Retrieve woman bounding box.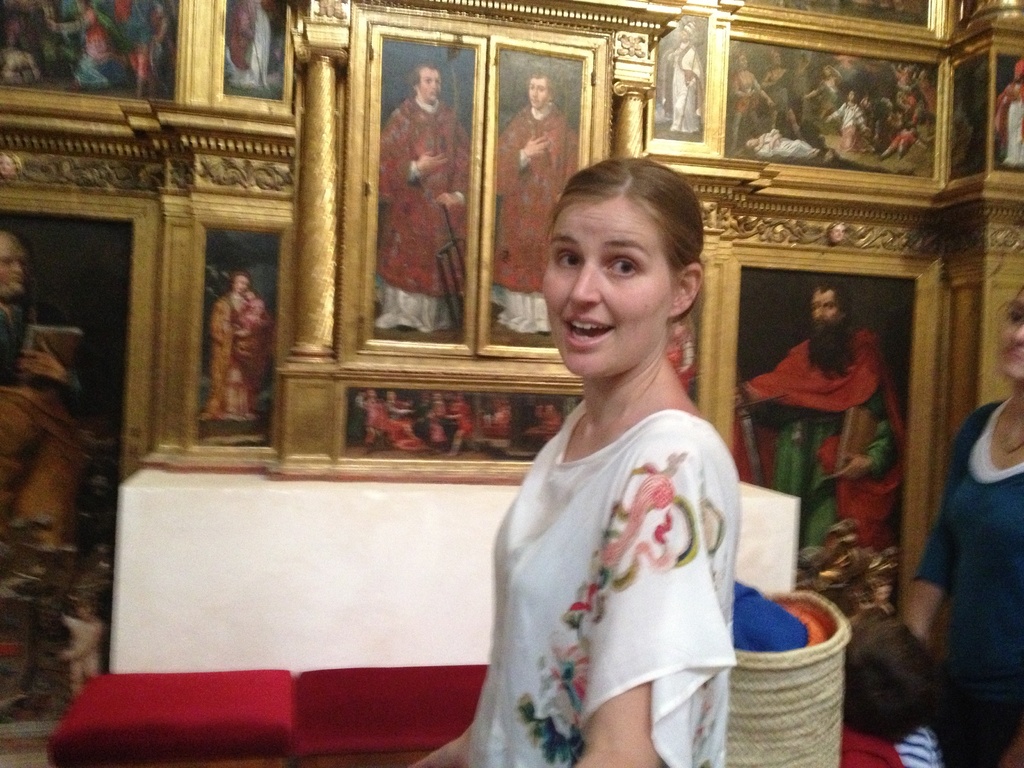
Bounding box: {"left": 454, "top": 150, "right": 762, "bottom": 767}.
